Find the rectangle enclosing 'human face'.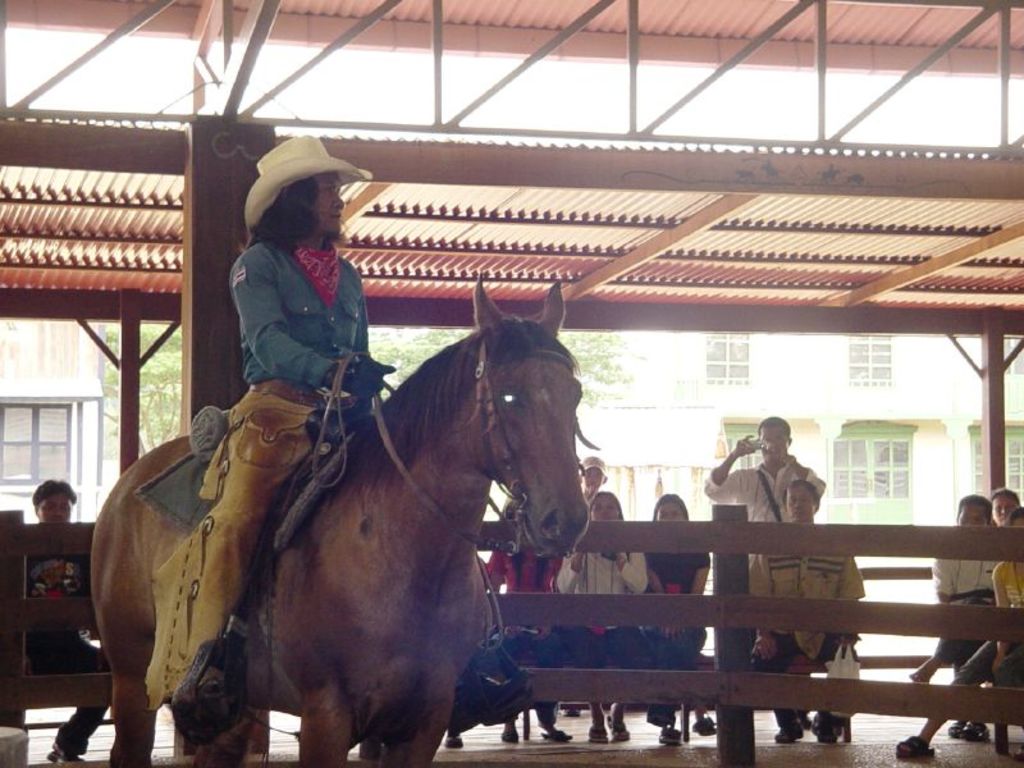
{"left": 316, "top": 173, "right": 344, "bottom": 236}.
